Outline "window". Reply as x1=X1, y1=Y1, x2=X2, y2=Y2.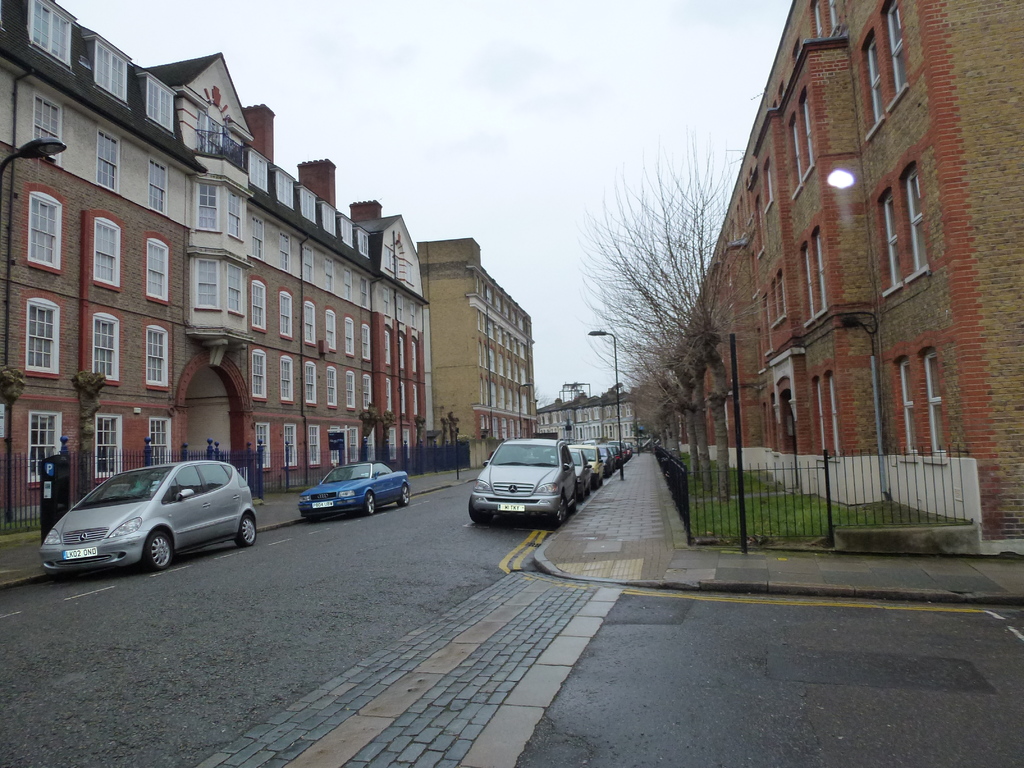
x1=99, y1=412, x2=120, y2=486.
